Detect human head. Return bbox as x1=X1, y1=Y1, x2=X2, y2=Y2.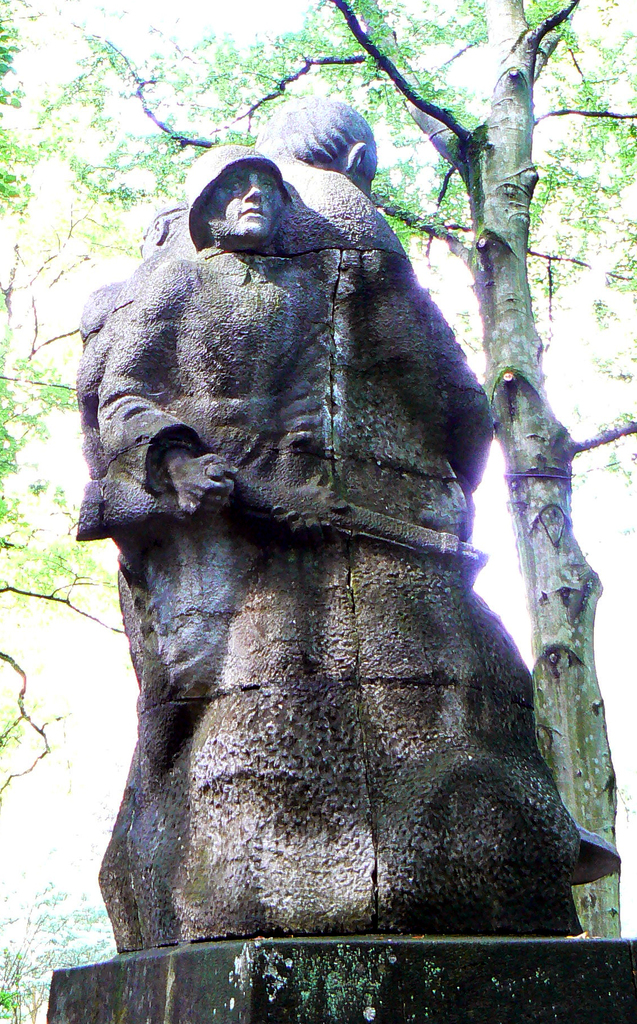
x1=255, y1=86, x2=377, y2=200.
